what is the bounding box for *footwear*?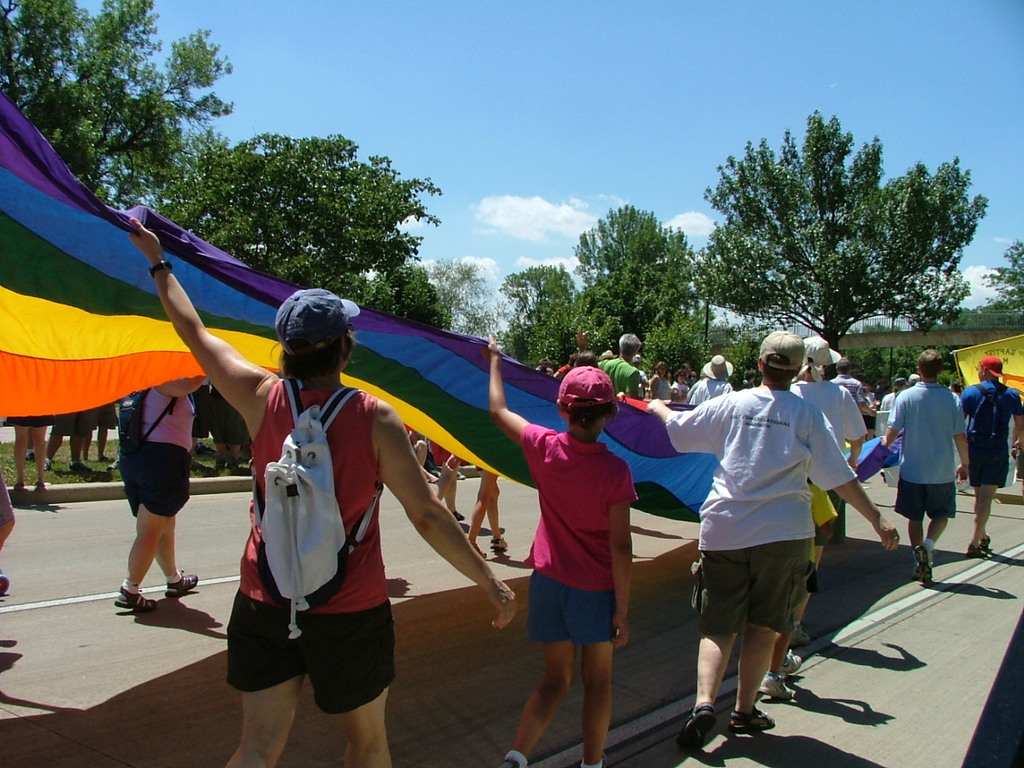
BBox(759, 669, 794, 698).
